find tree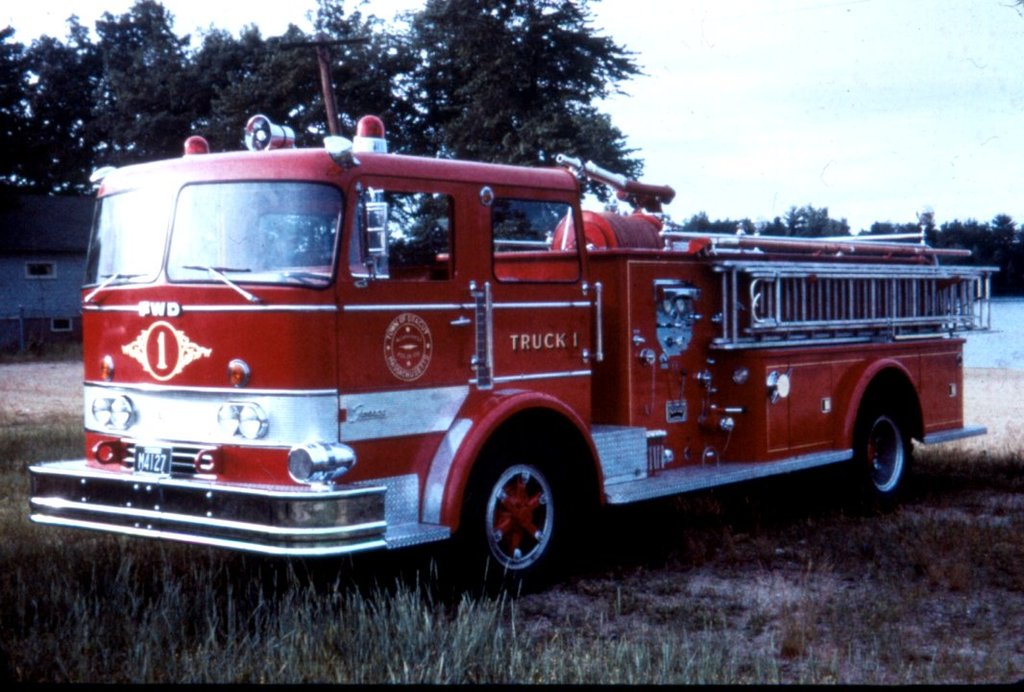
(860,209,1023,303)
